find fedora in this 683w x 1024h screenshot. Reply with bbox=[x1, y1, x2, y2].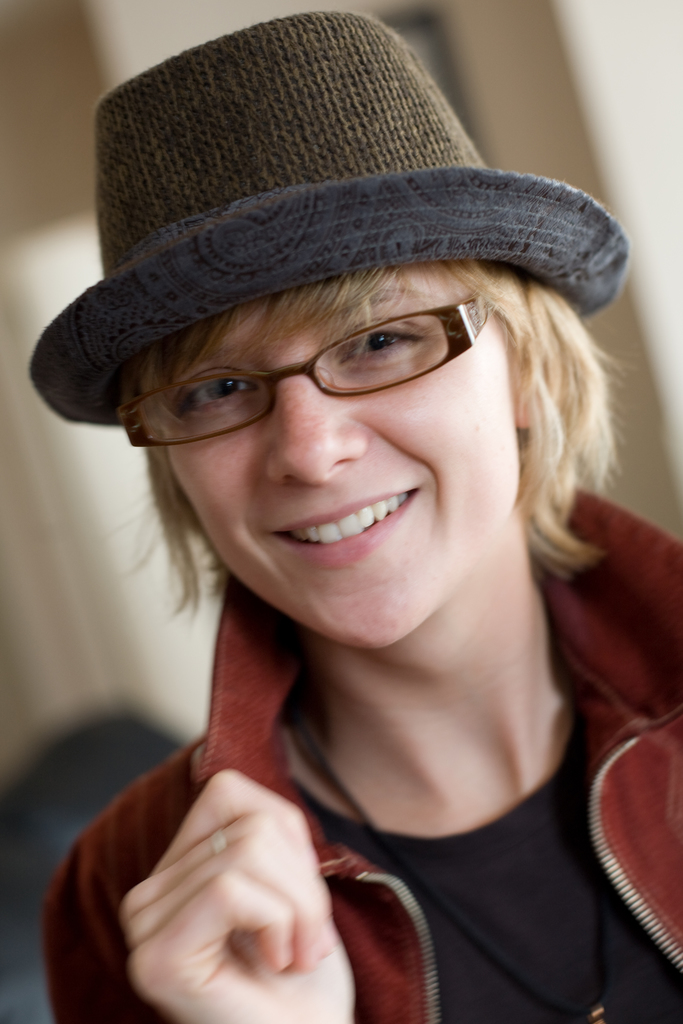
bbox=[23, 10, 627, 426].
